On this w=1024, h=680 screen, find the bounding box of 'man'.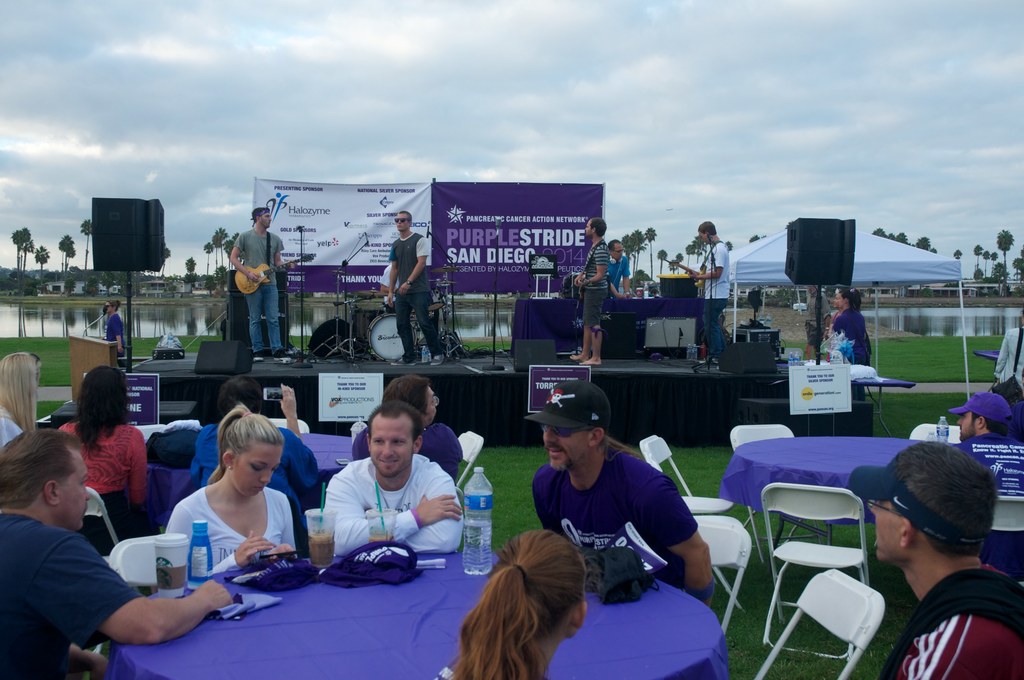
Bounding box: 803,284,837,364.
